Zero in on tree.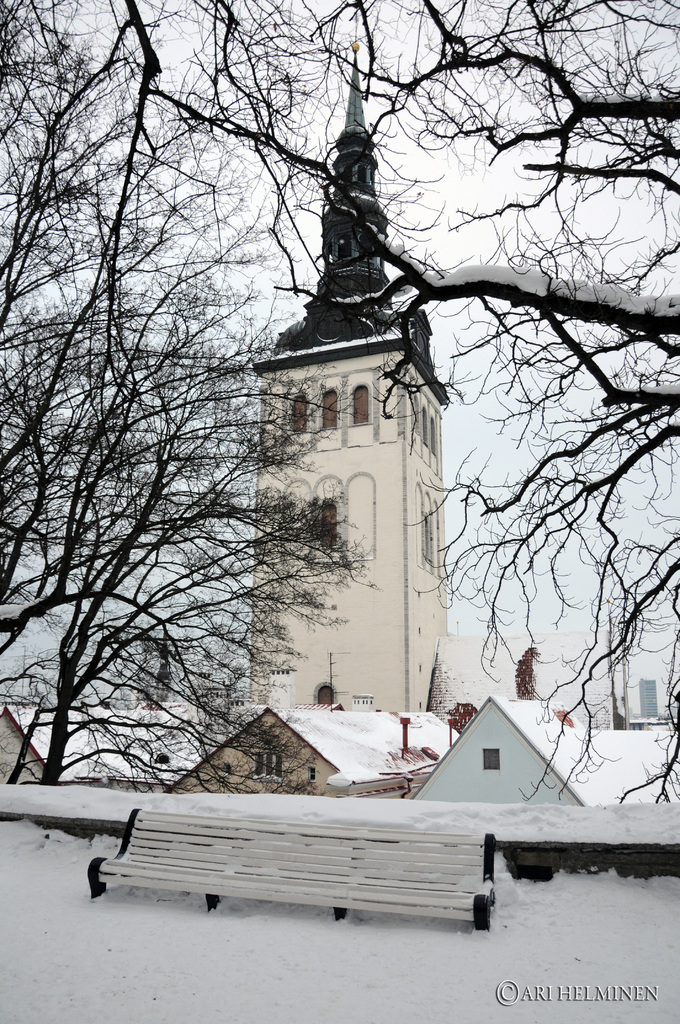
Zeroed in: 0,0,337,792.
